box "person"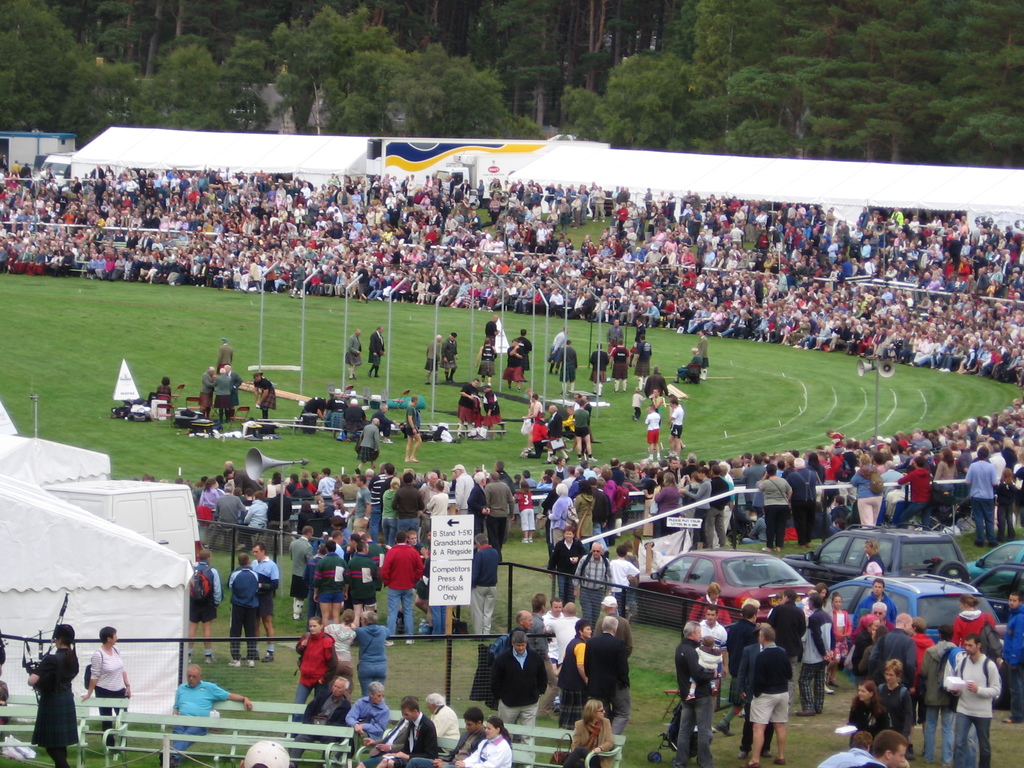
pyautogui.locateOnScreen(225, 363, 244, 405)
